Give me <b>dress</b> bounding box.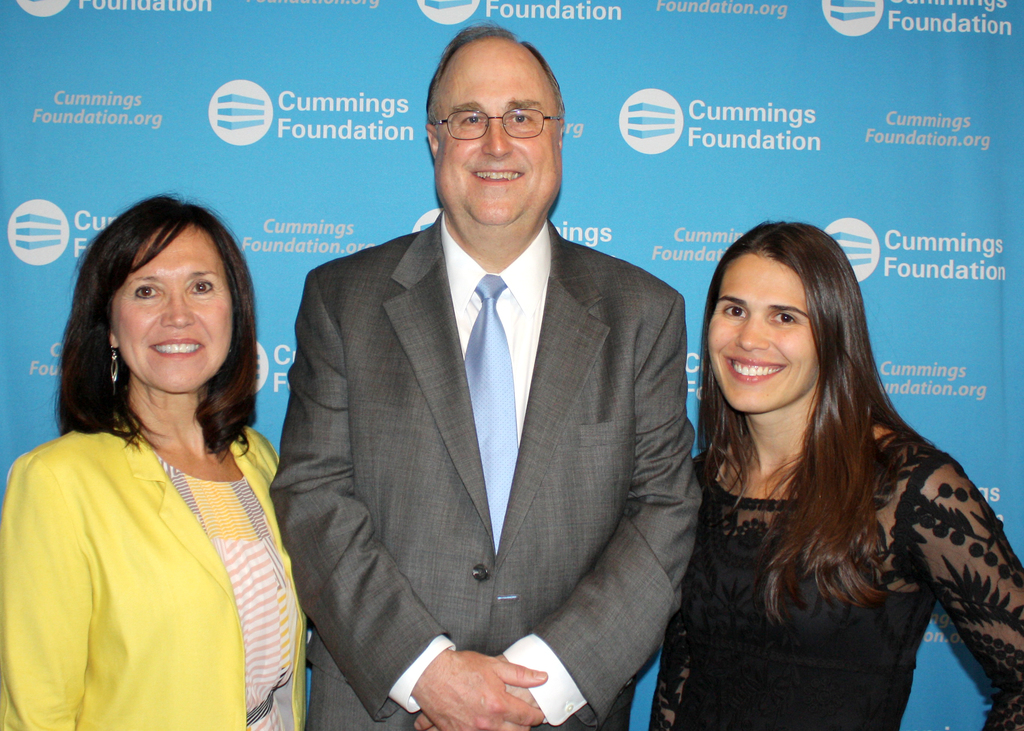
<bbox>646, 433, 1023, 730</bbox>.
